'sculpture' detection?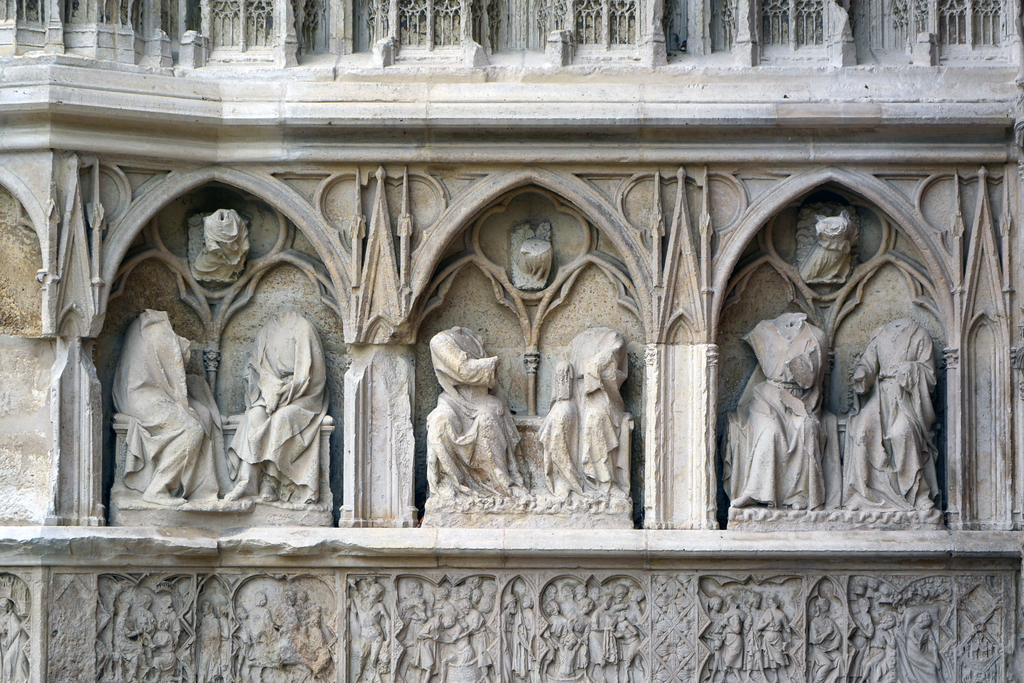
<bbox>570, 598, 590, 644</bbox>
